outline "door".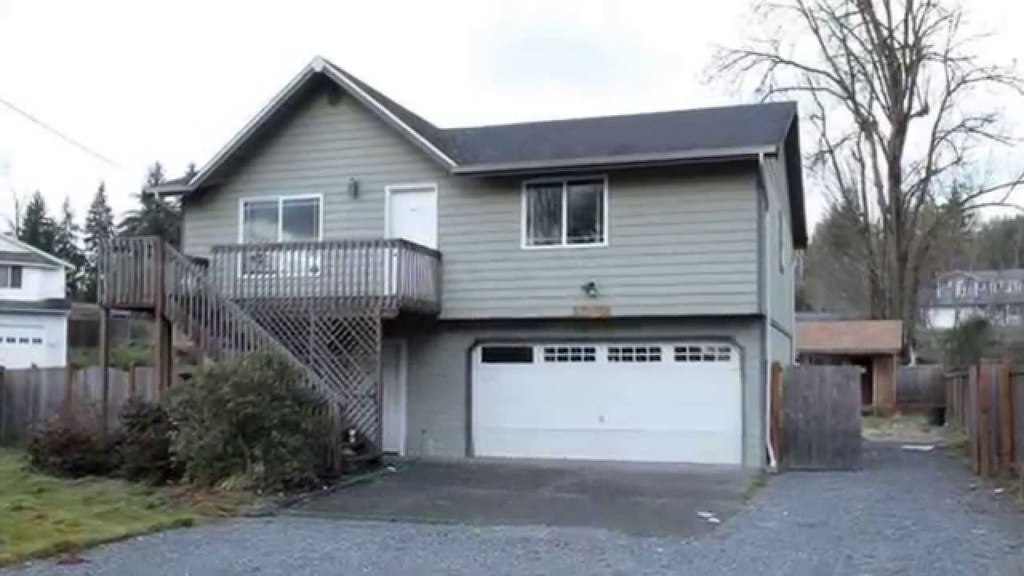
Outline: box(386, 186, 438, 290).
